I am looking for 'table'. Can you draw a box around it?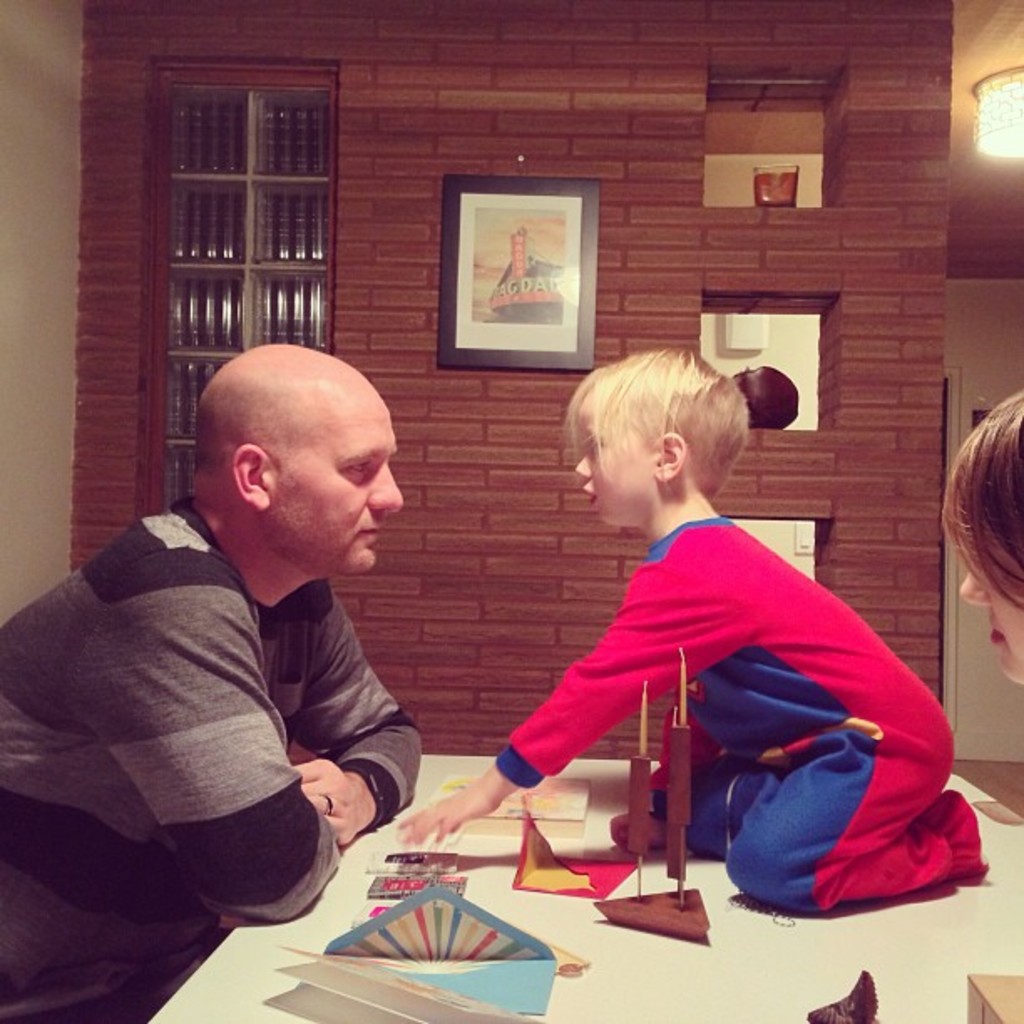
Sure, the bounding box is left=157, top=771, right=1022, bottom=1022.
